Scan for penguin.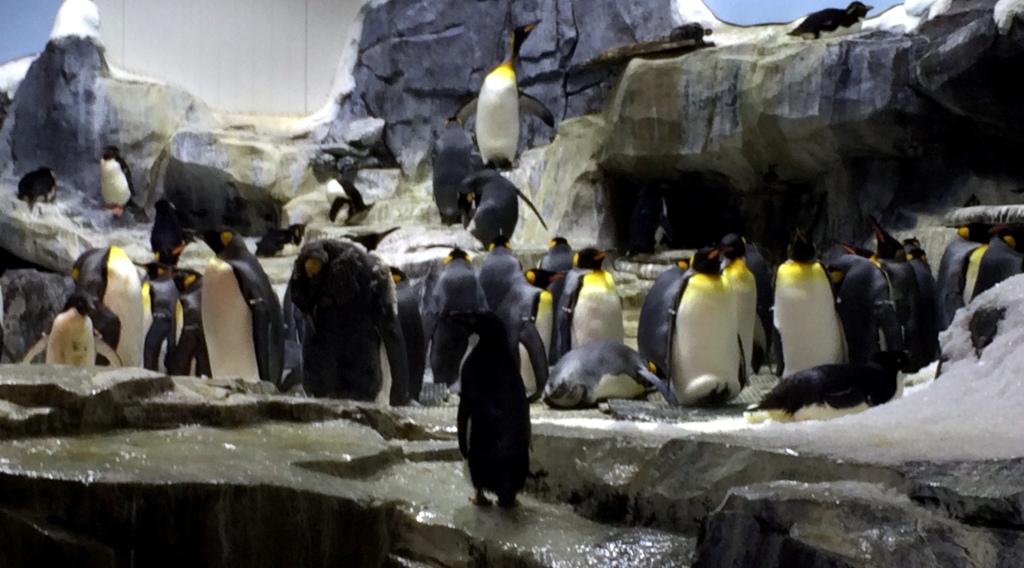
Scan result: locate(533, 233, 579, 321).
